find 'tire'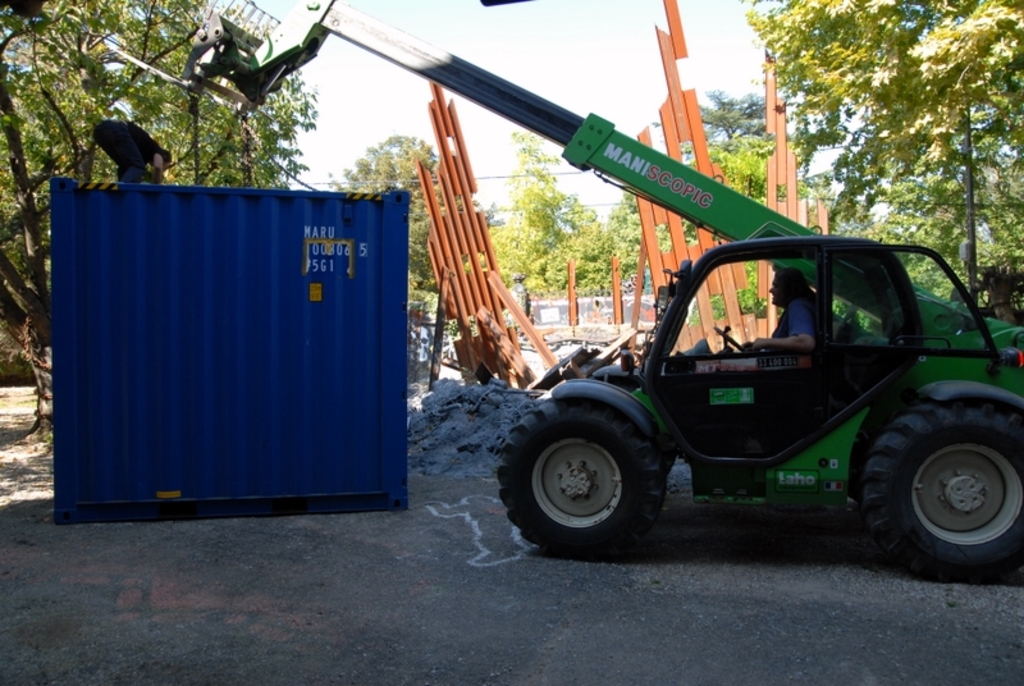
bbox(873, 388, 1018, 566)
